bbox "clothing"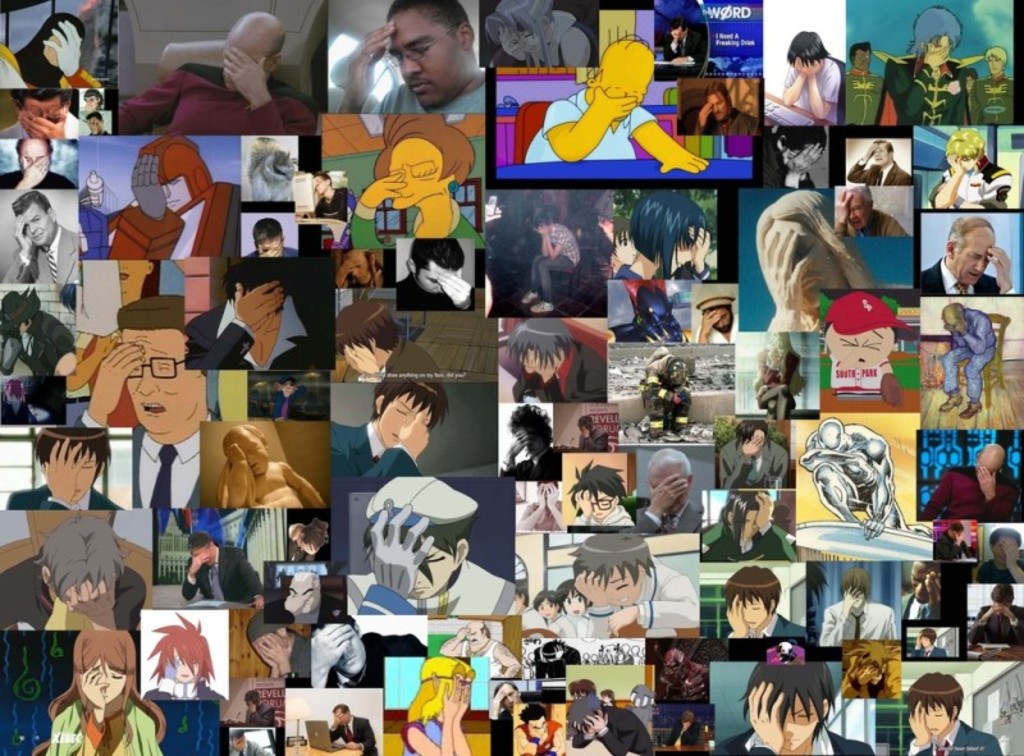
576 702 657 750
